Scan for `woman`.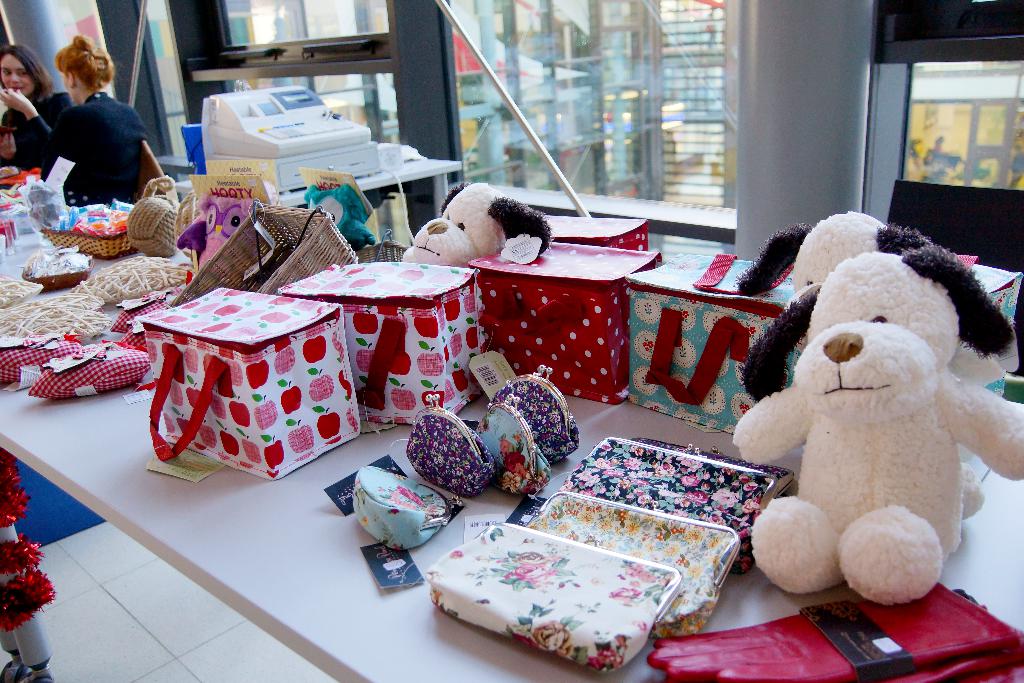
Scan result: (28, 45, 163, 210).
